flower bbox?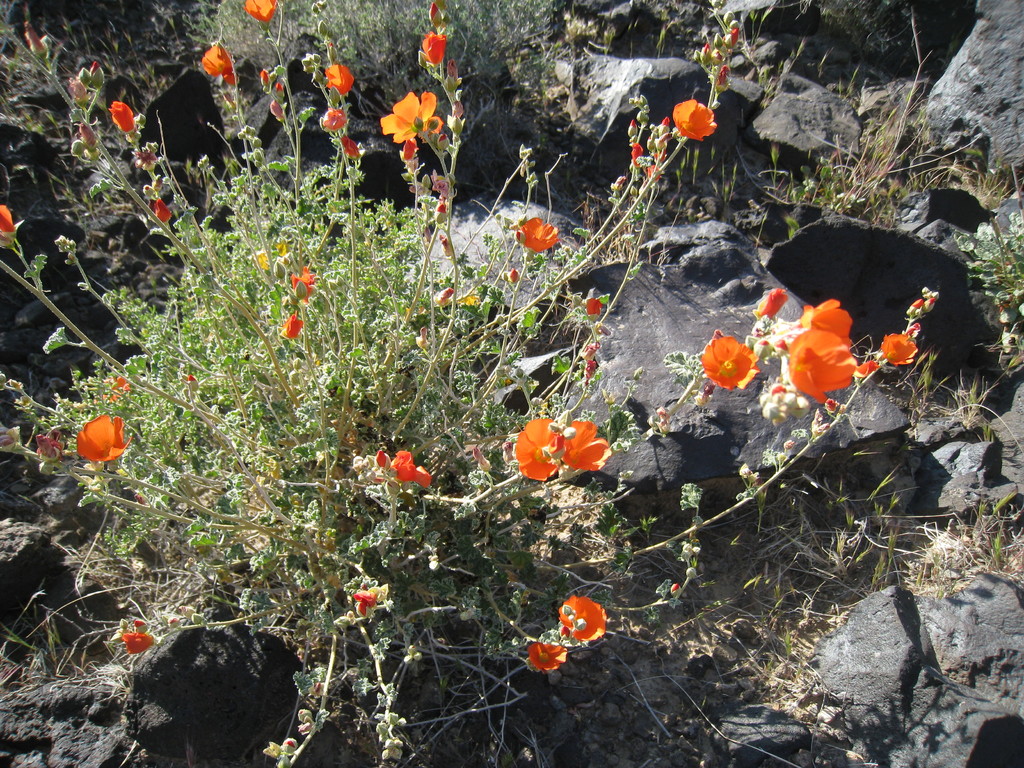
Rect(199, 44, 241, 90)
